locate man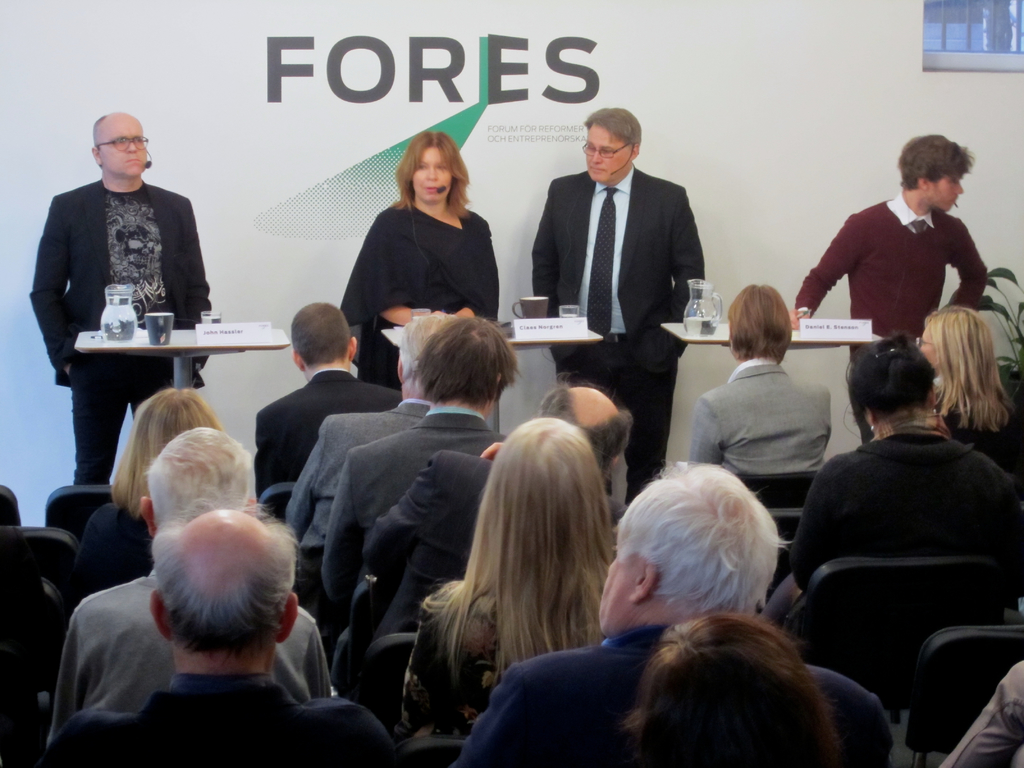
44 424 337 739
